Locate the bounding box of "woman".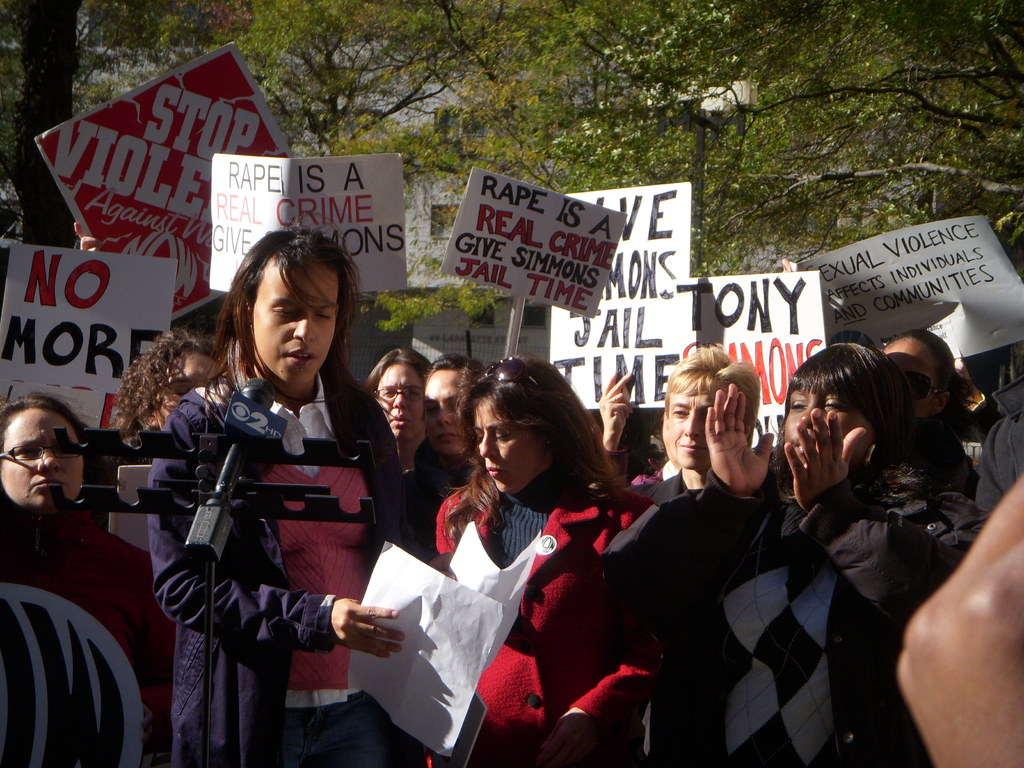
Bounding box: x1=591, y1=332, x2=972, y2=767.
